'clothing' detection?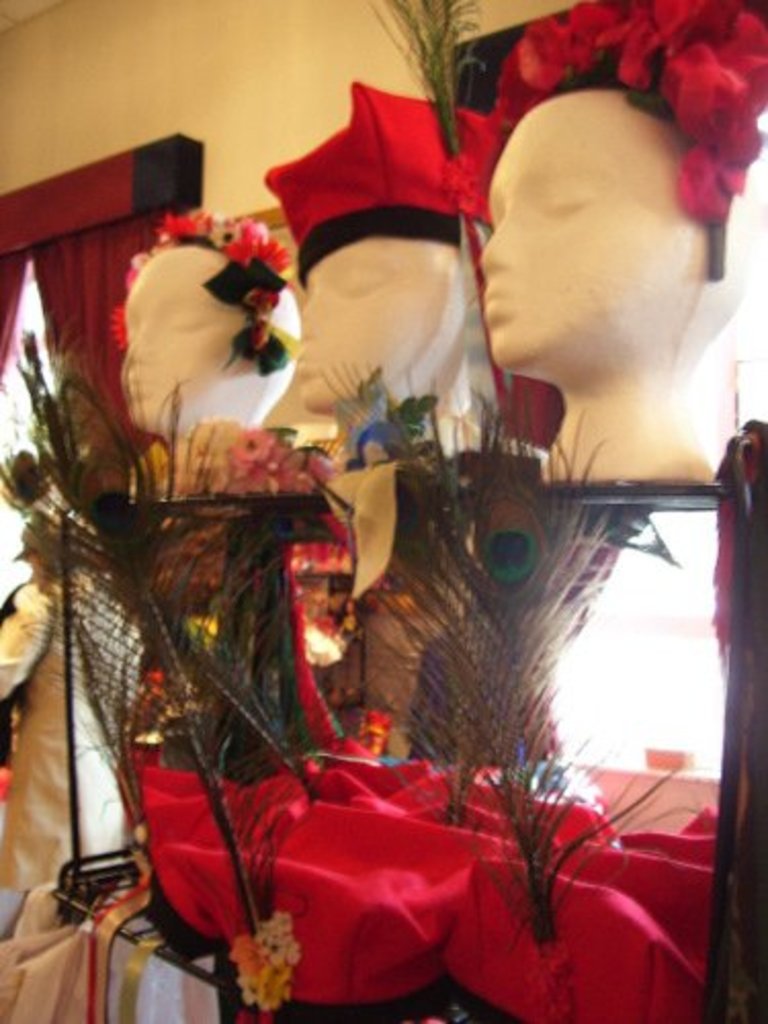
0,569,121,926
